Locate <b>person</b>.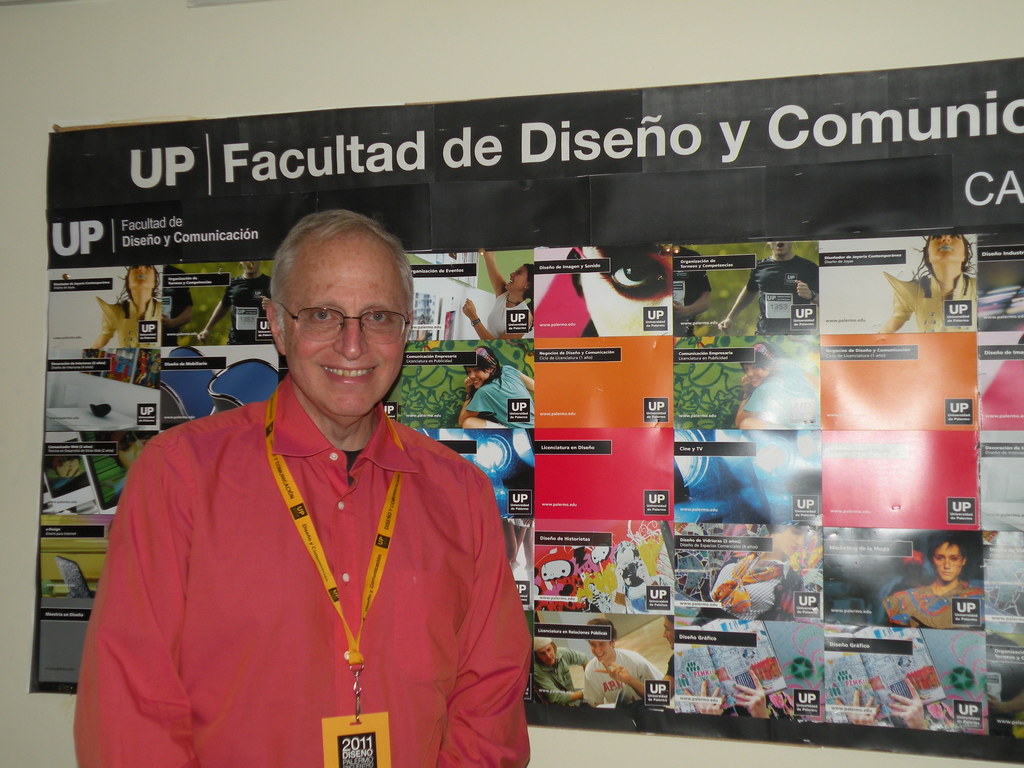
Bounding box: 88/260/161/349.
